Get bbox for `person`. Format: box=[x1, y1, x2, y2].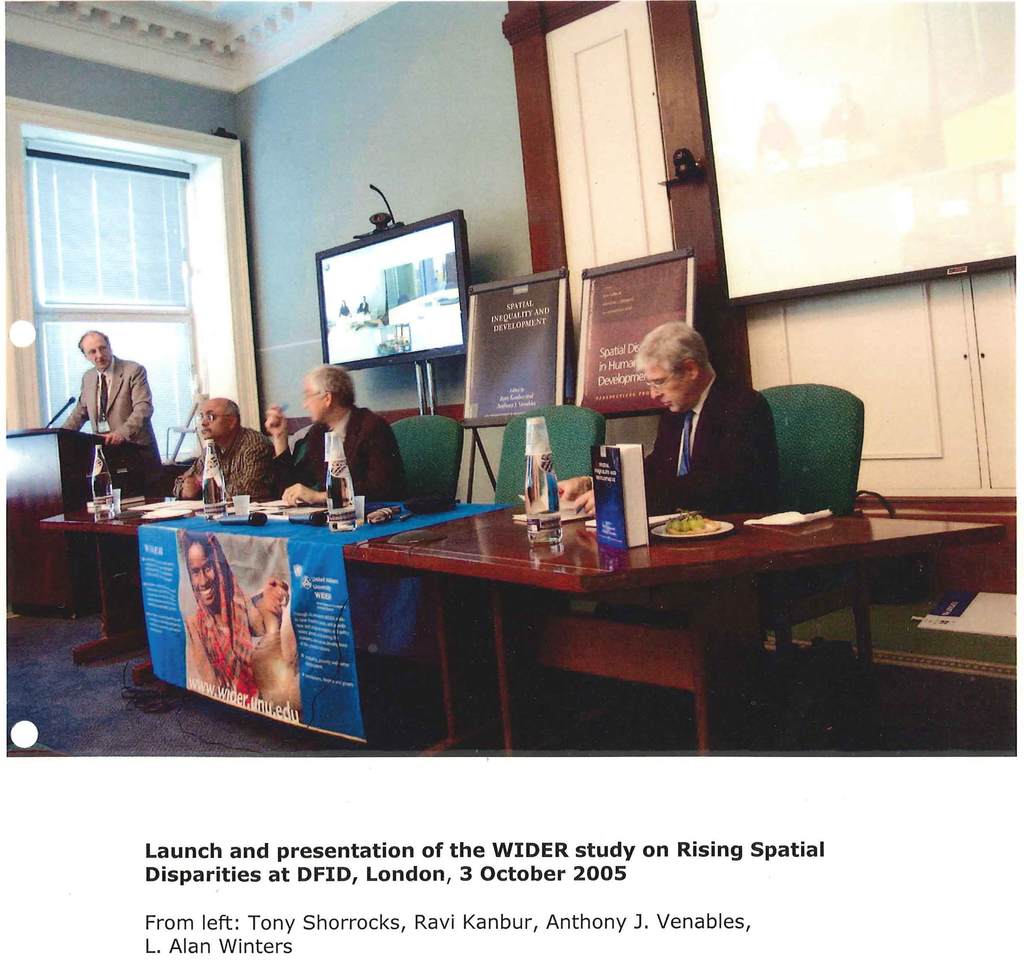
box=[171, 392, 278, 504].
